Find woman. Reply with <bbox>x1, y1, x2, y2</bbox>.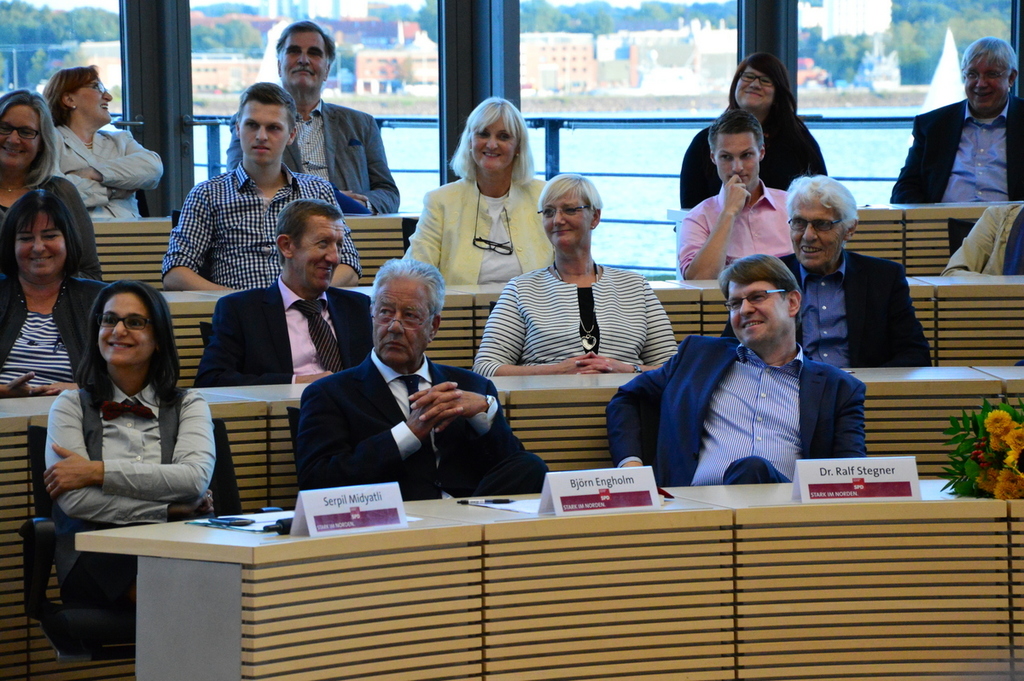
<bbox>32, 254, 211, 585</bbox>.
